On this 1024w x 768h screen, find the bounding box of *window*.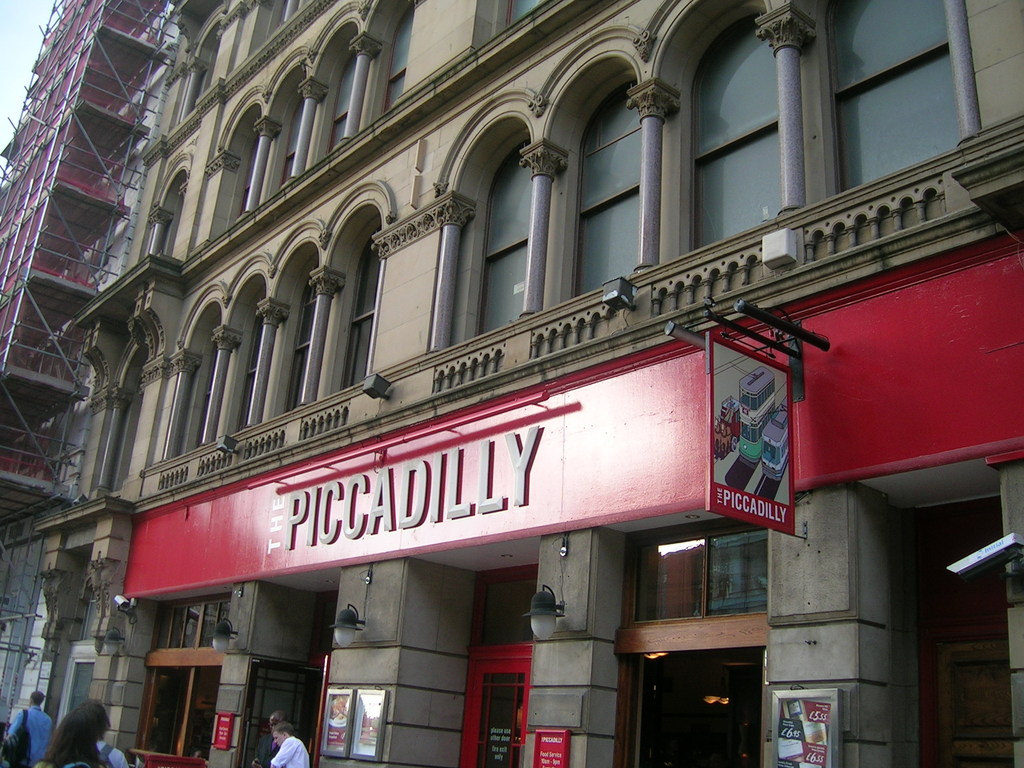
Bounding box: <region>252, 307, 275, 364</region>.
